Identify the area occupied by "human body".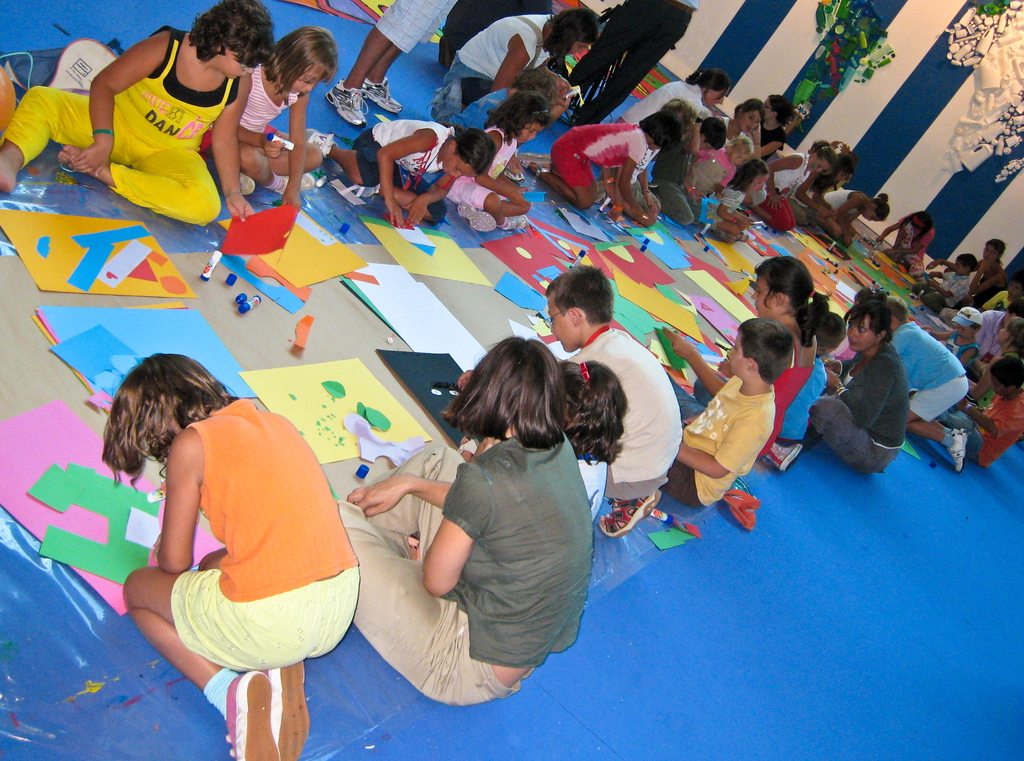
Area: [left=440, top=6, right=605, bottom=135].
